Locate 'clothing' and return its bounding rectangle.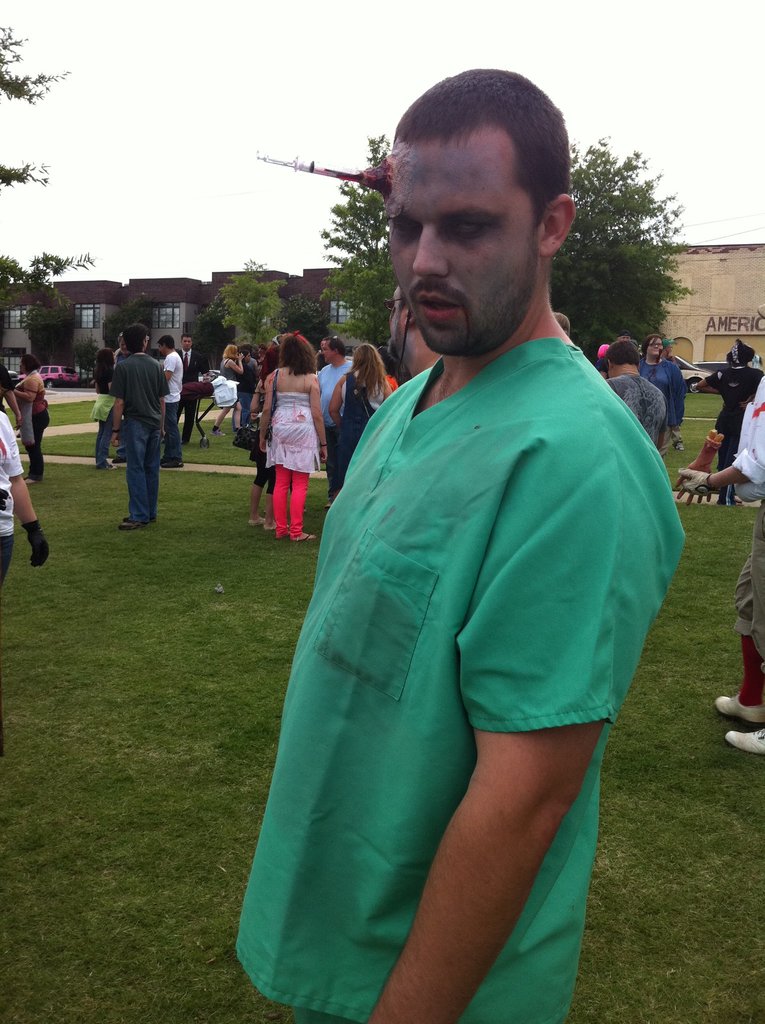
[x1=239, y1=314, x2=659, y2=952].
